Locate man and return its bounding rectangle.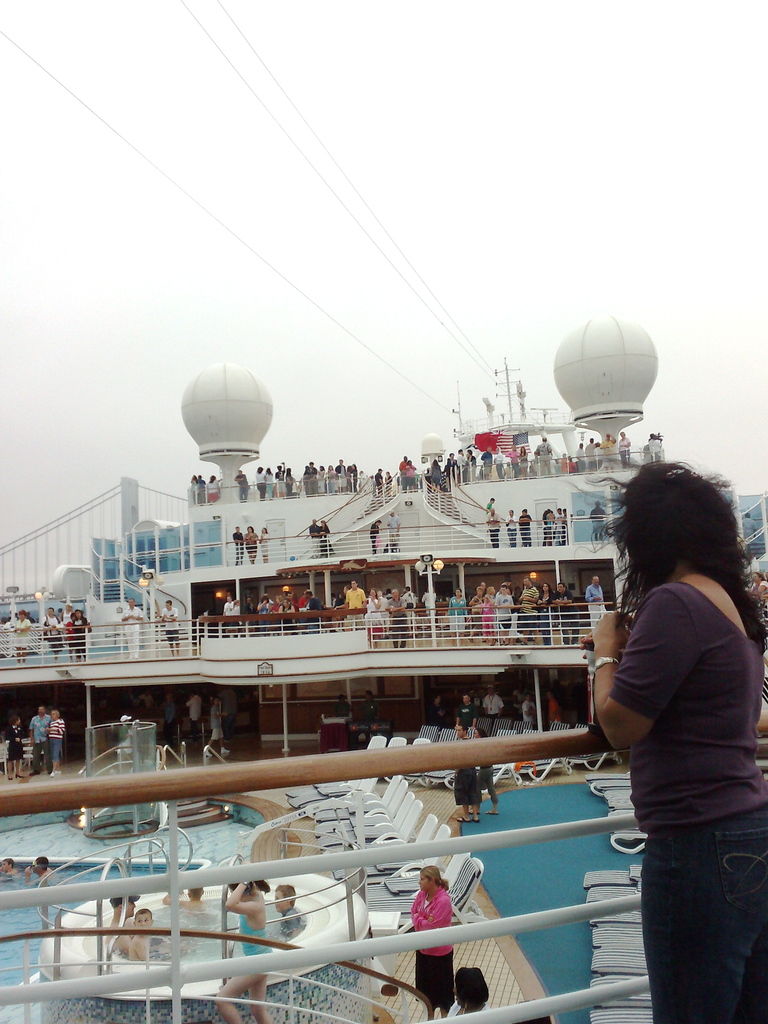
BBox(586, 438, 595, 472).
